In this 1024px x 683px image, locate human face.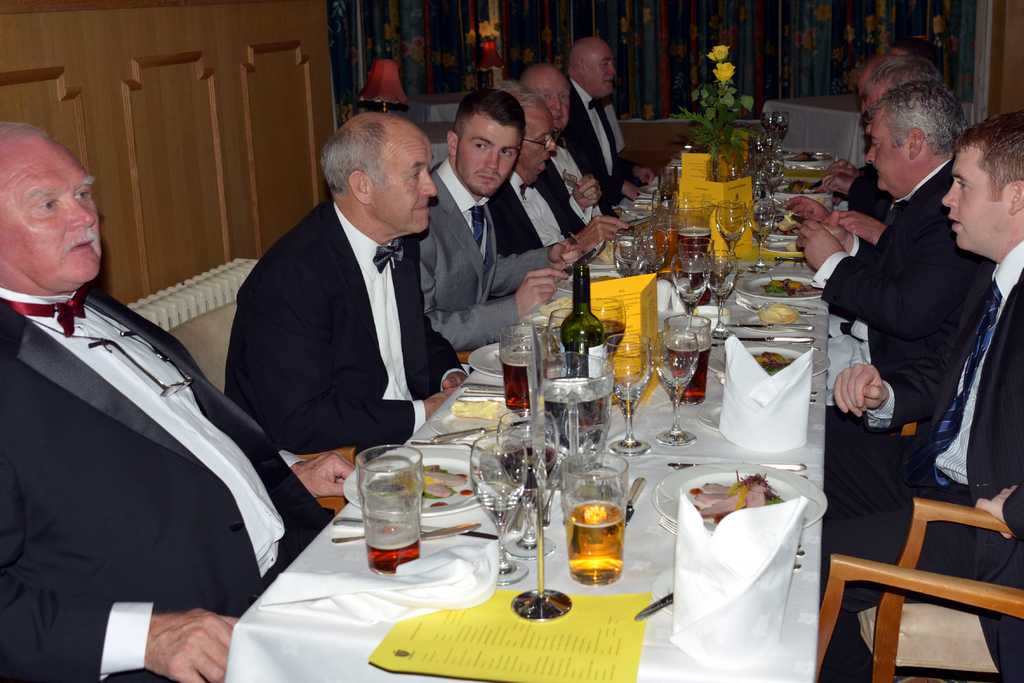
Bounding box: locate(589, 42, 618, 96).
